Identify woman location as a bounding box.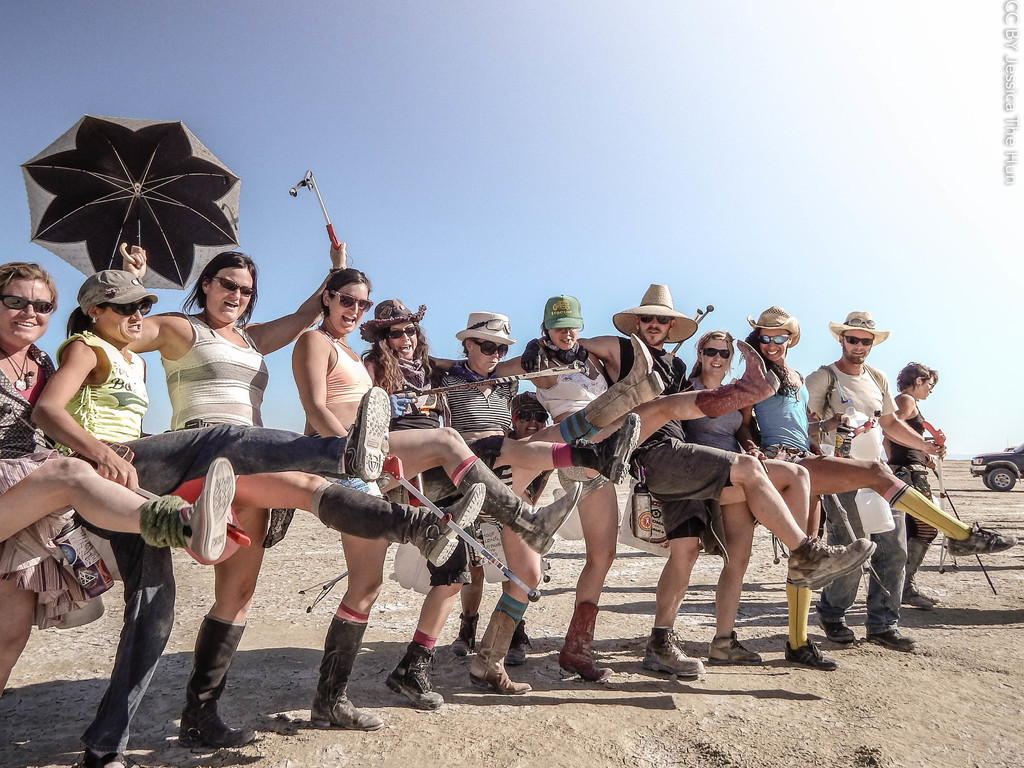
<bbox>366, 297, 582, 715</bbox>.
